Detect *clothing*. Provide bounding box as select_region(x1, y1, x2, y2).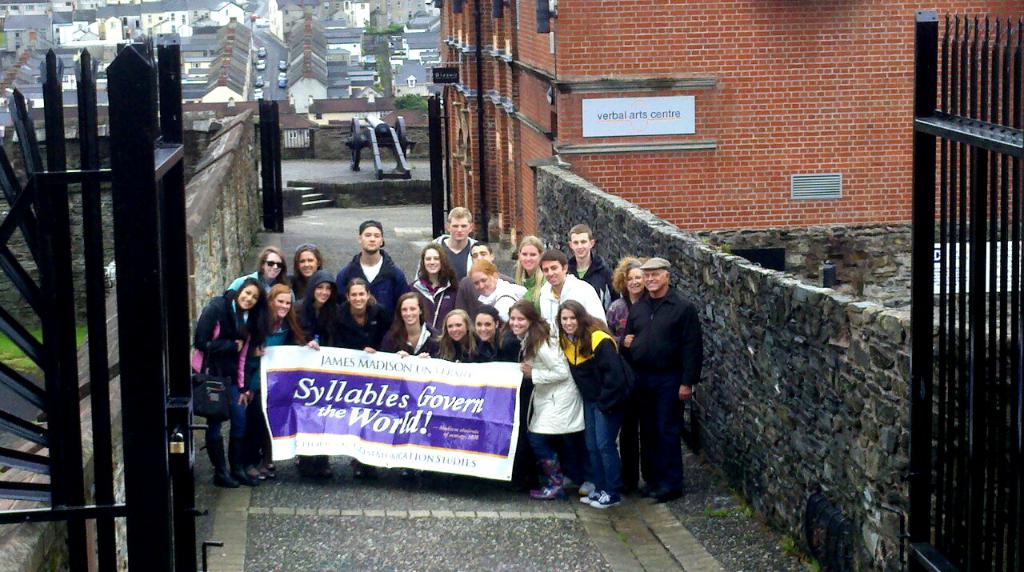
select_region(470, 318, 520, 367).
